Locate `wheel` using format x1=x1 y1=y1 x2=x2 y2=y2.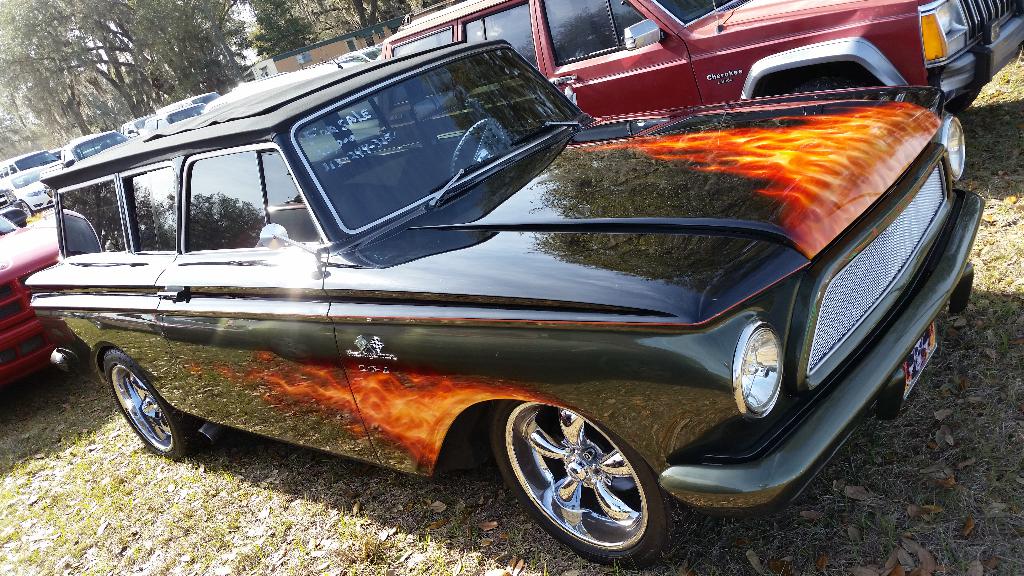
x1=97 y1=354 x2=189 y2=464.
